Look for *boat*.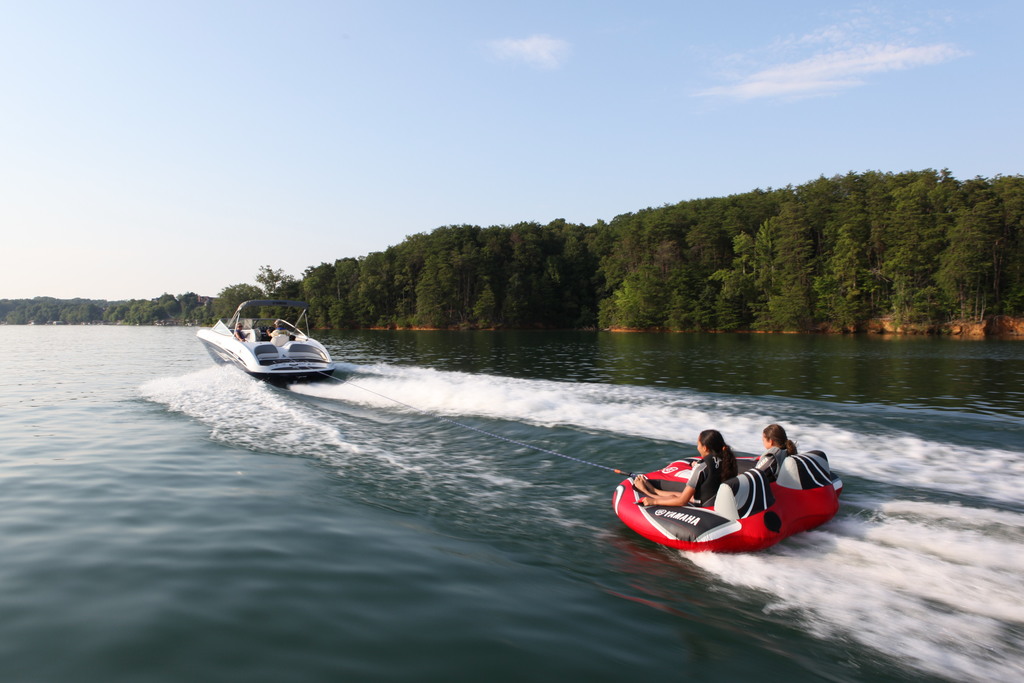
Found: x1=612 y1=454 x2=845 y2=553.
